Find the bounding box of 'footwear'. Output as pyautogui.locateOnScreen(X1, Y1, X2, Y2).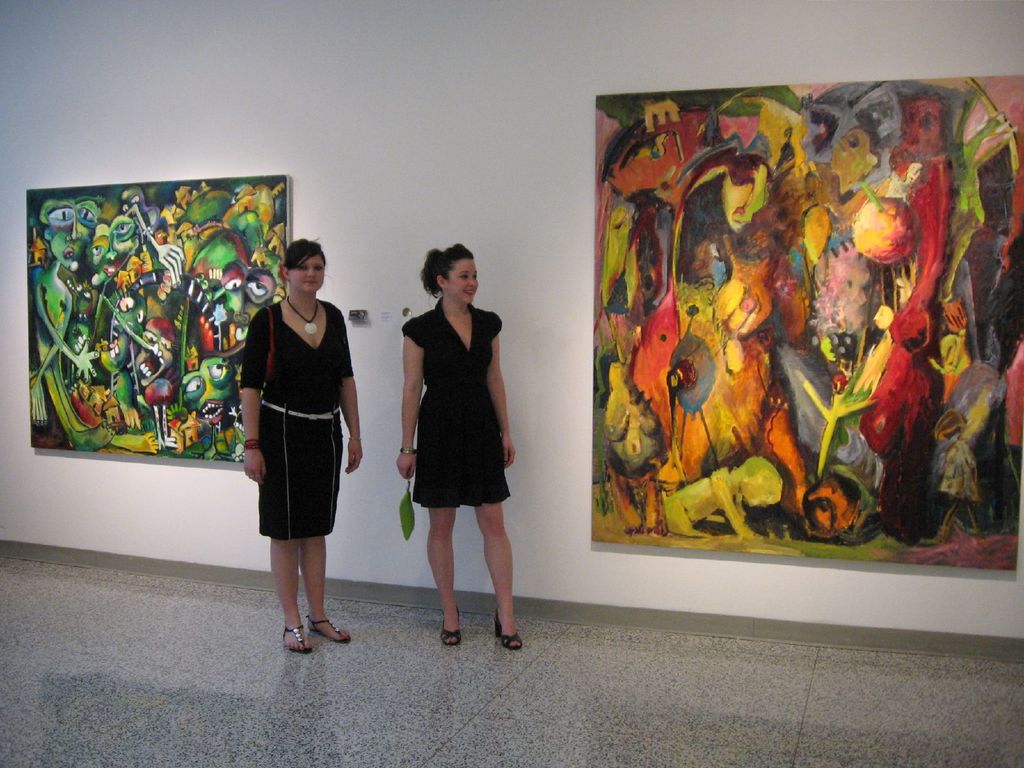
pyautogui.locateOnScreen(494, 610, 525, 651).
